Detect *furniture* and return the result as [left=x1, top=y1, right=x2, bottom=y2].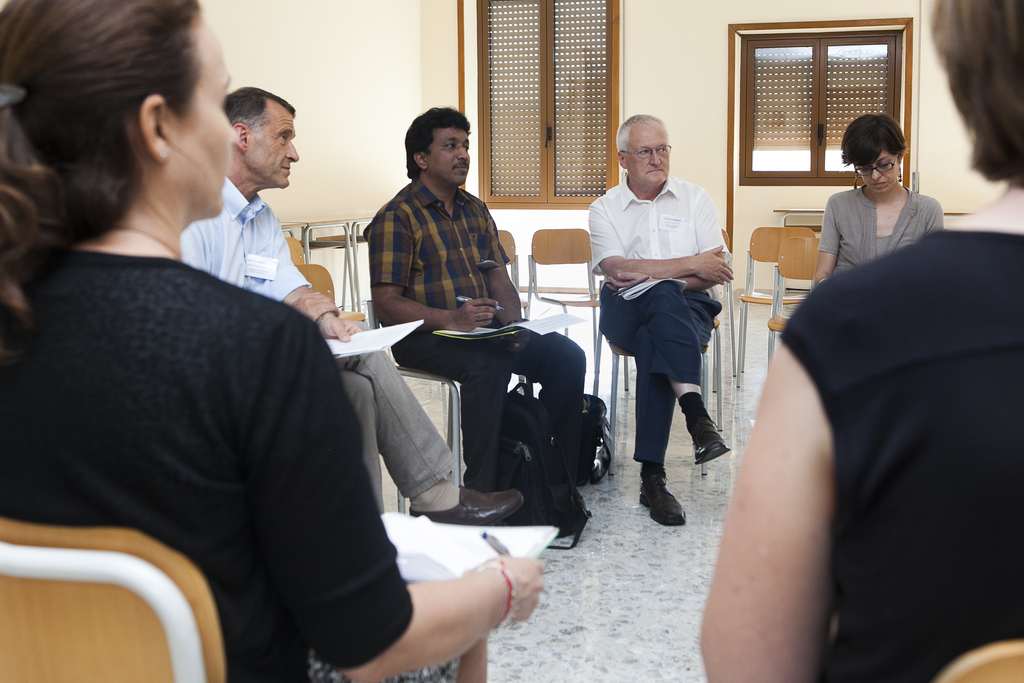
[left=771, top=208, right=979, bottom=289].
